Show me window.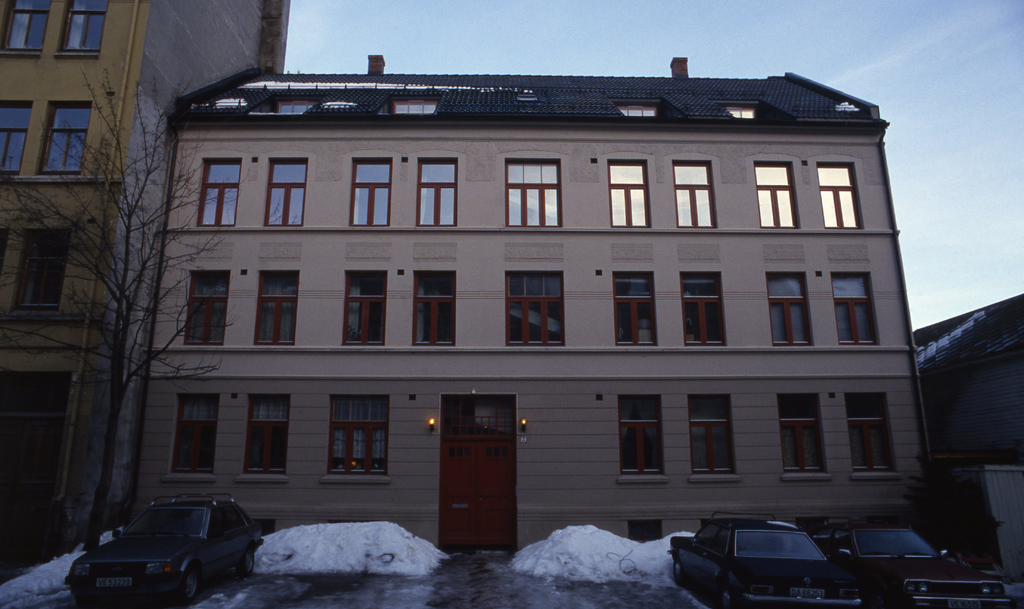
window is here: 0/0/50/54.
